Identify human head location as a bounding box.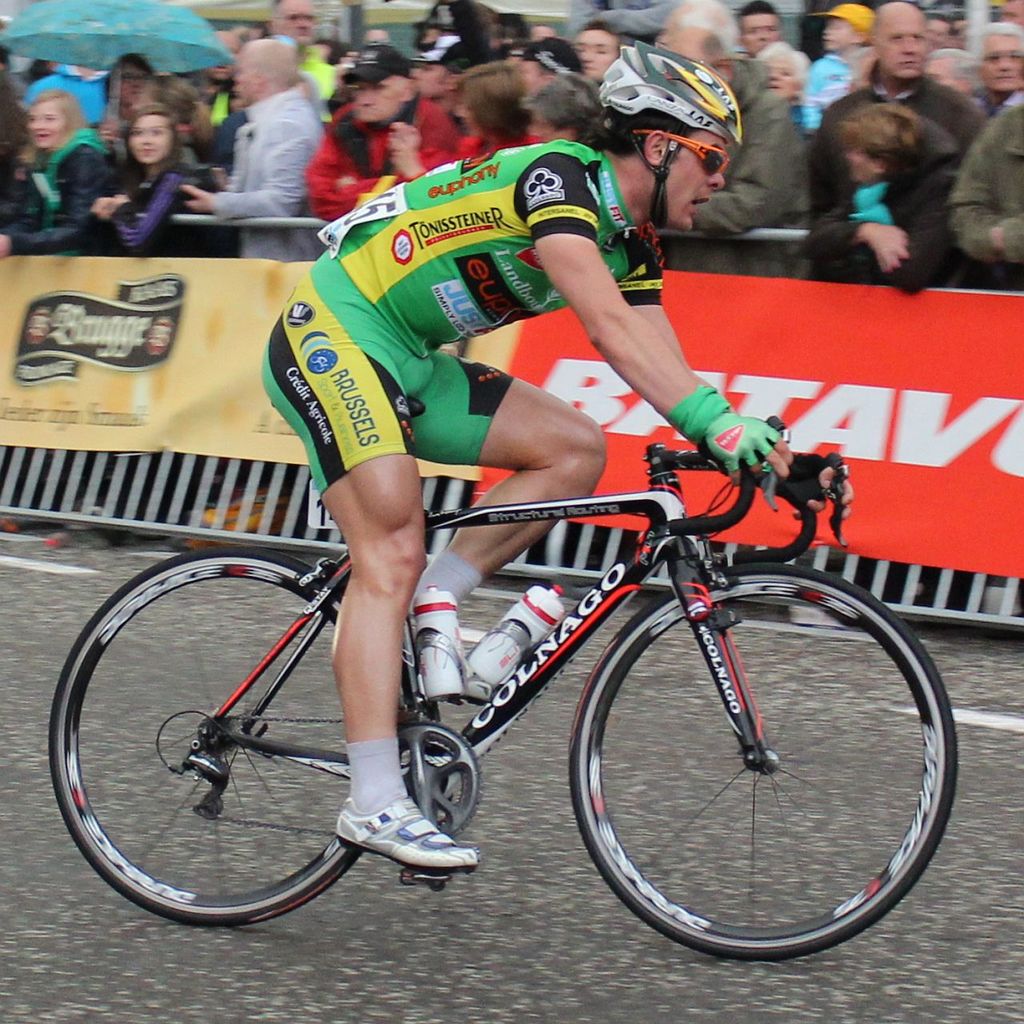
bbox=[979, 22, 1023, 89].
